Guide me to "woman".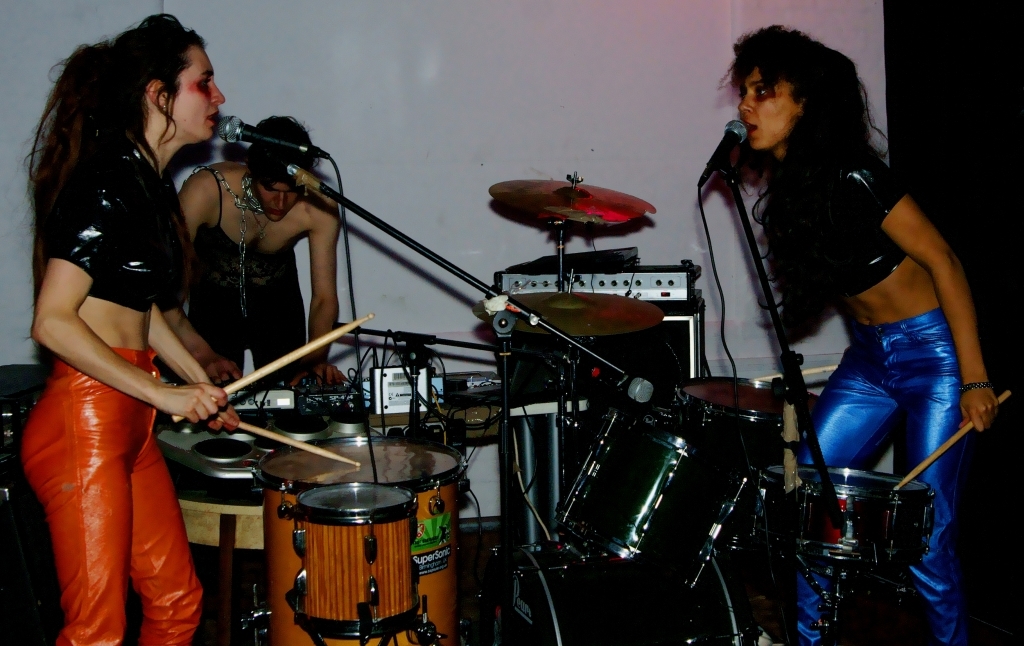
Guidance: box=[177, 111, 342, 401].
